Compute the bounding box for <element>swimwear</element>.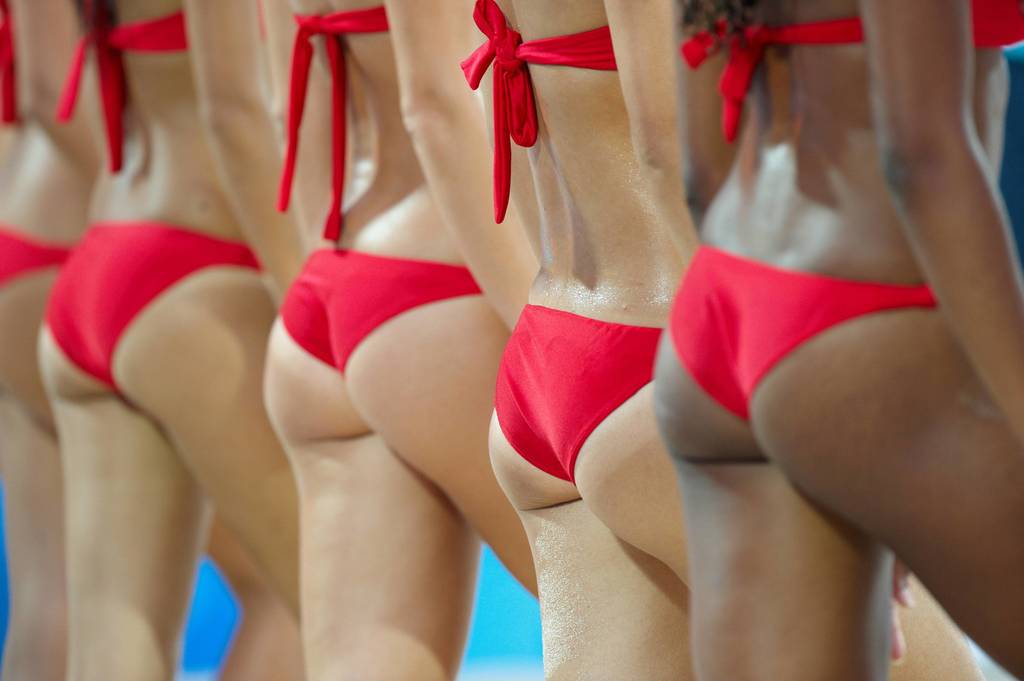
select_region(680, 0, 1023, 141).
